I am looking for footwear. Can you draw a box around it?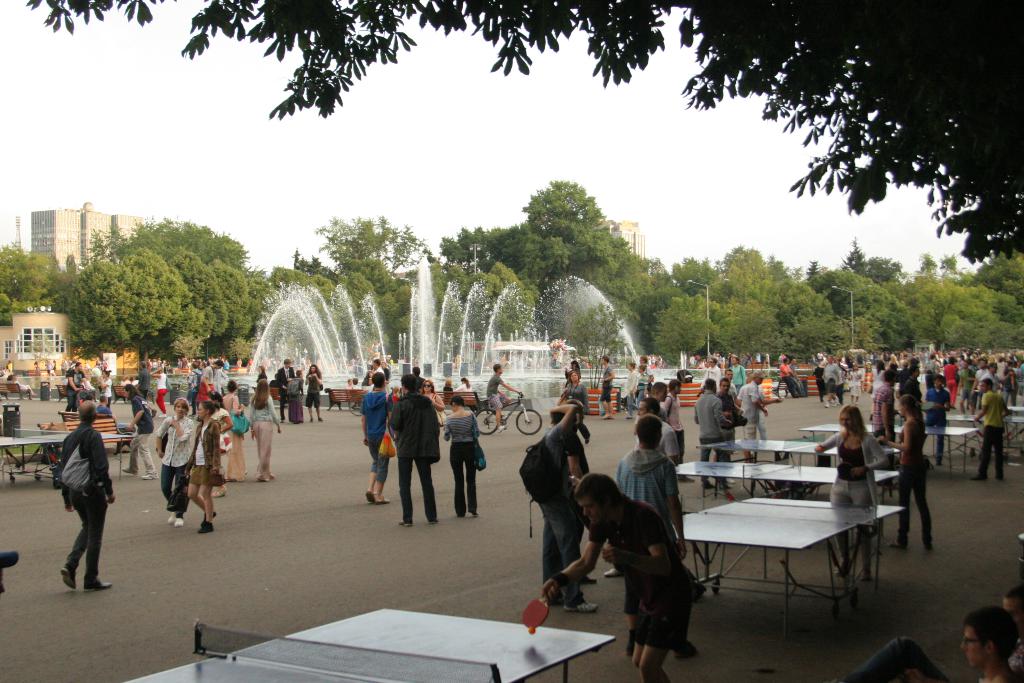
Sure, the bounding box is [x1=317, y1=417, x2=320, y2=421].
